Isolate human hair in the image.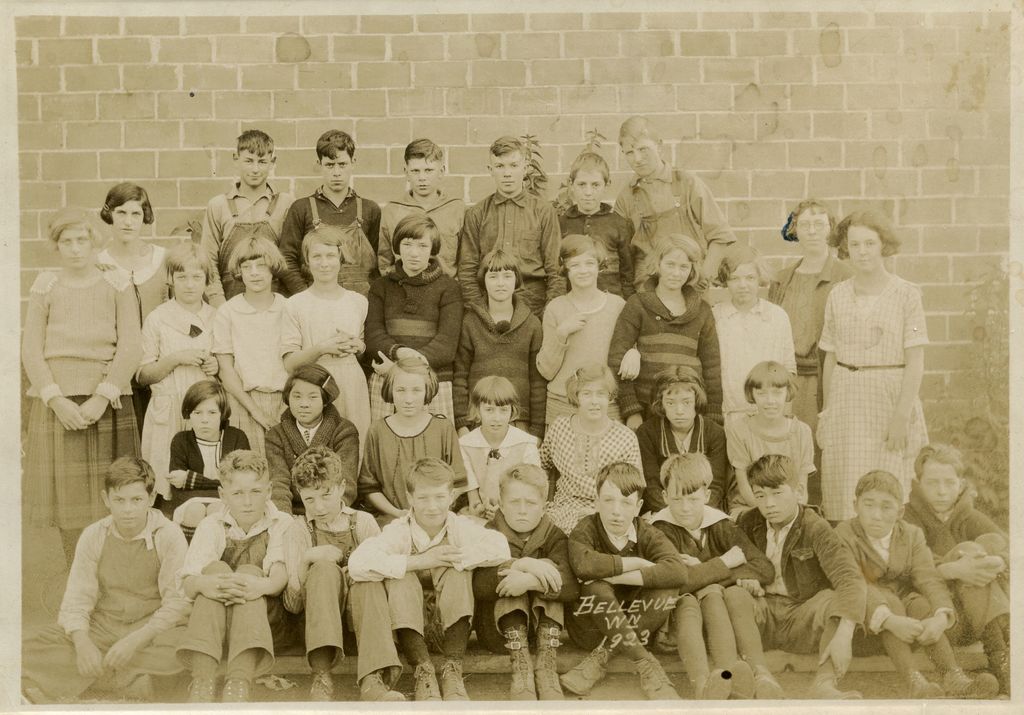
Isolated region: box=[561, 238, 599, 271].
